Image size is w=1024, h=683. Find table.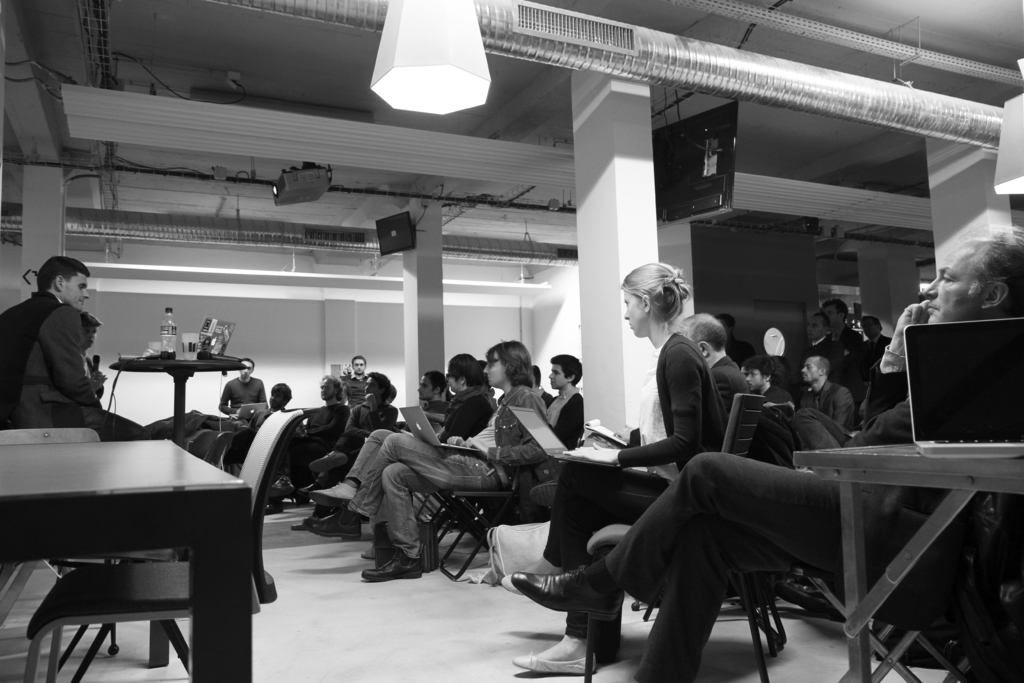
locate(787, 429, 1023, 682).
